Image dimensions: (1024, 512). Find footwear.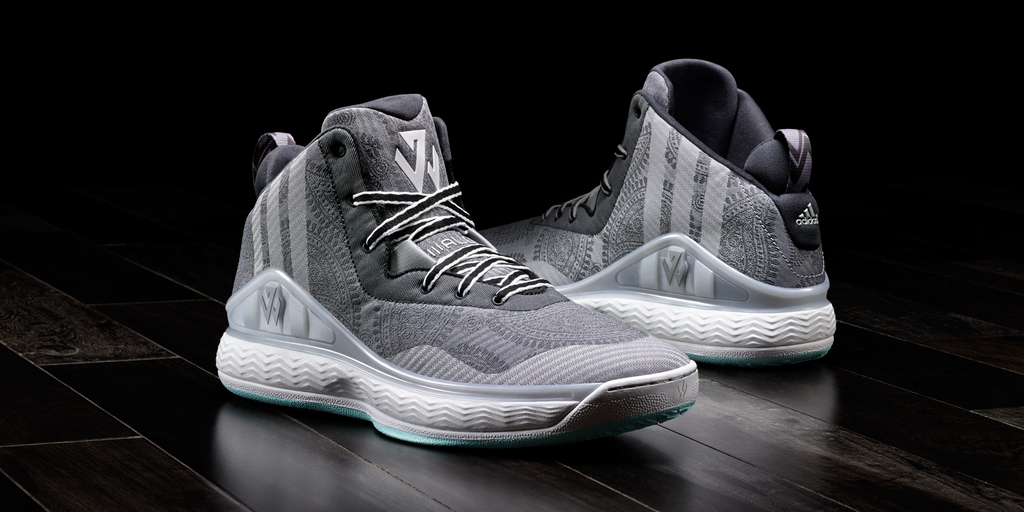
{"x1": 214, "y1": 87, "x2": 698, "y2": 443}.
